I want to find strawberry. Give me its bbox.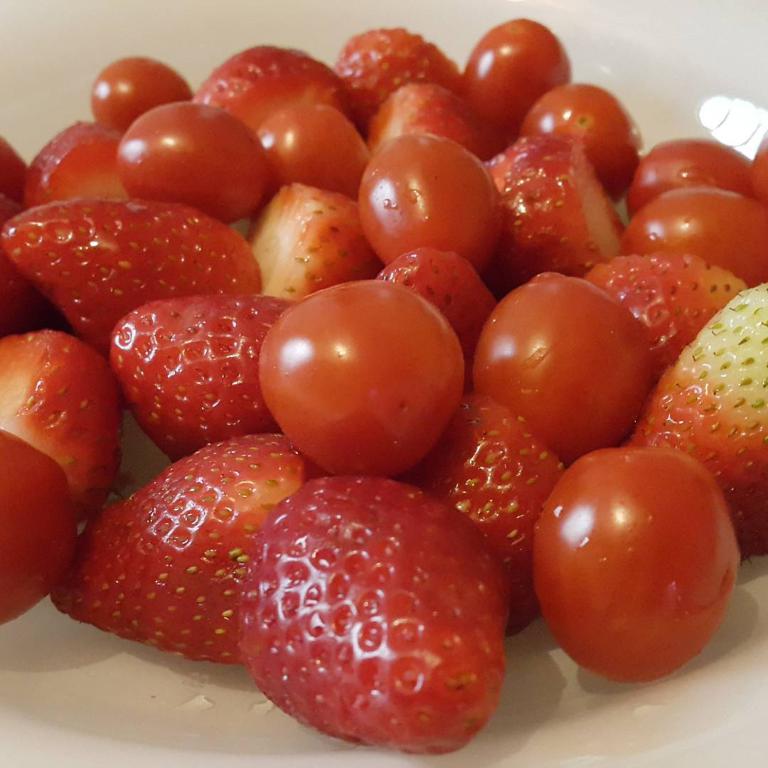
481 139 639 271.
